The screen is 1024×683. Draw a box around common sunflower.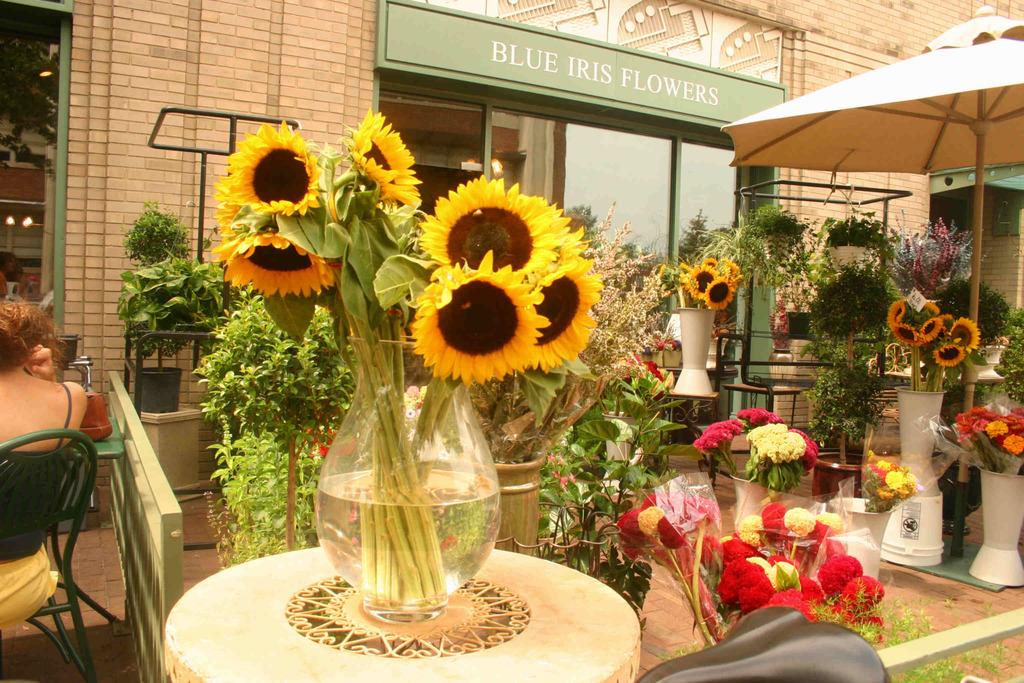
box=[689, 264, 710, 295].
